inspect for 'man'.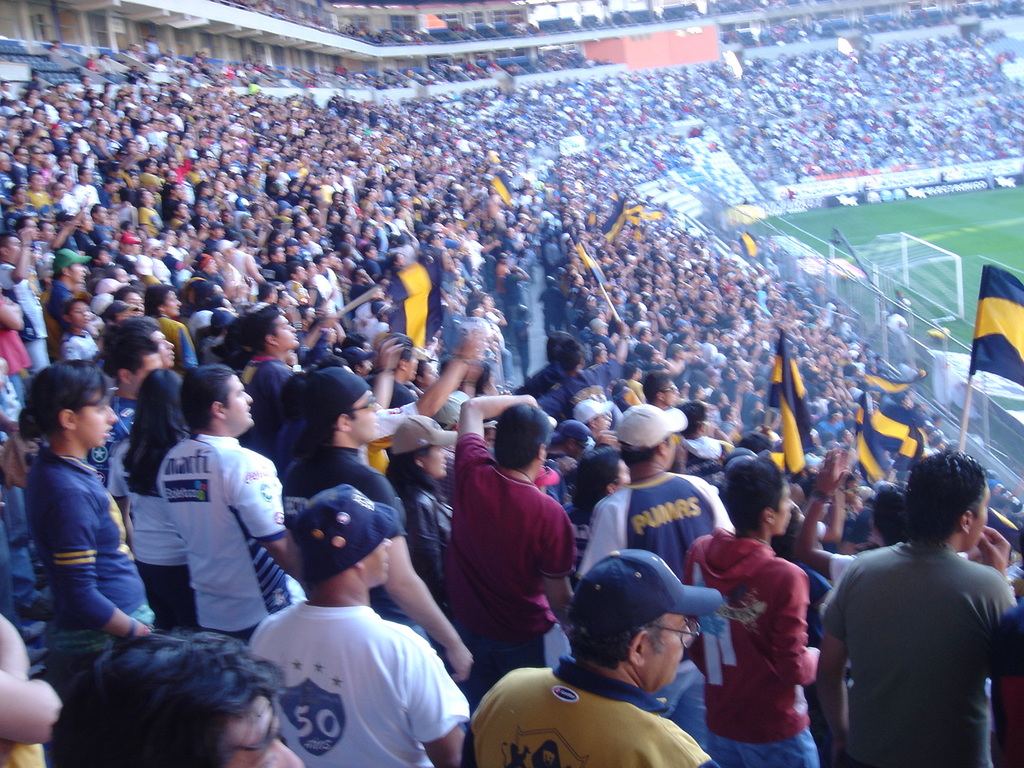
Inspection: <box>0,228,54,378</box>.
